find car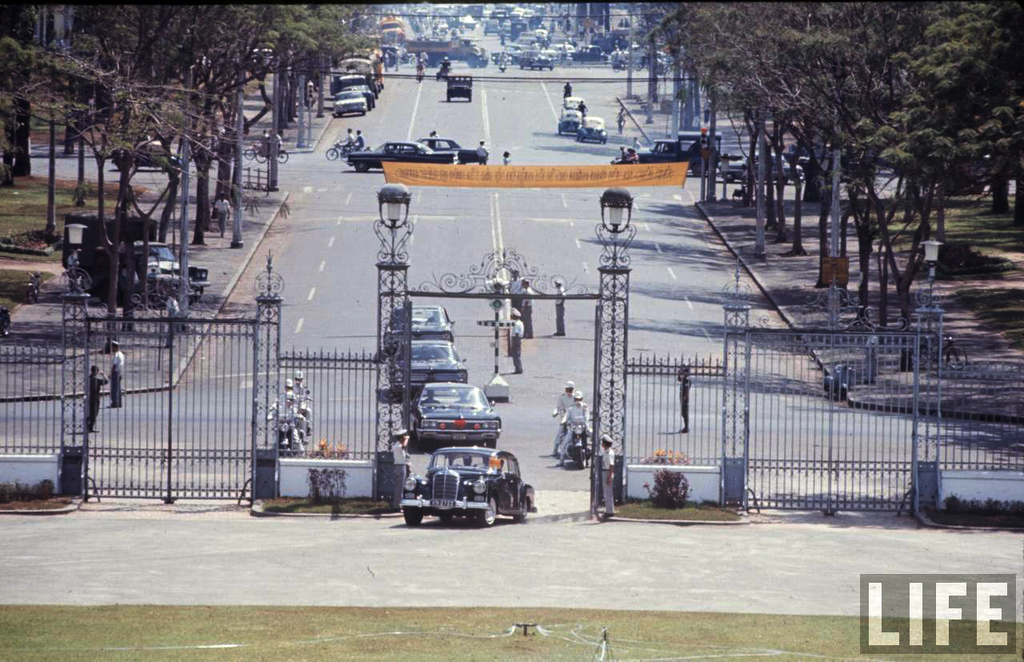
x1=346, y1=138, x2=465, y2=178
